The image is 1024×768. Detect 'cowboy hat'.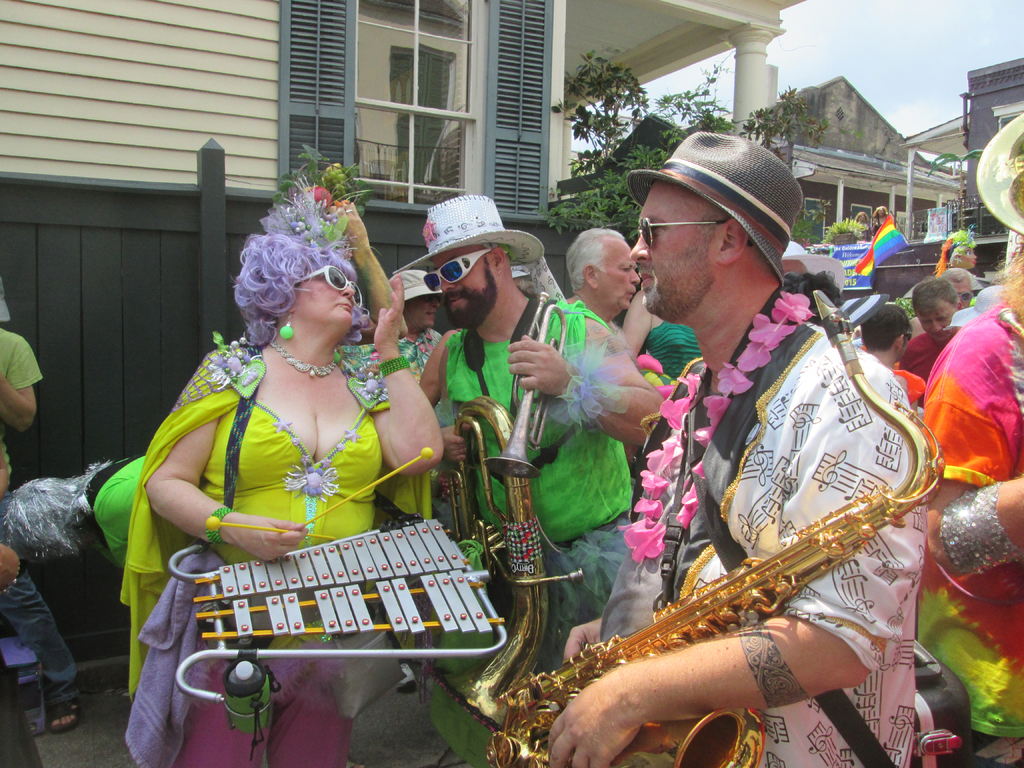
Detection: select_region(633, 129, 802, 278).
